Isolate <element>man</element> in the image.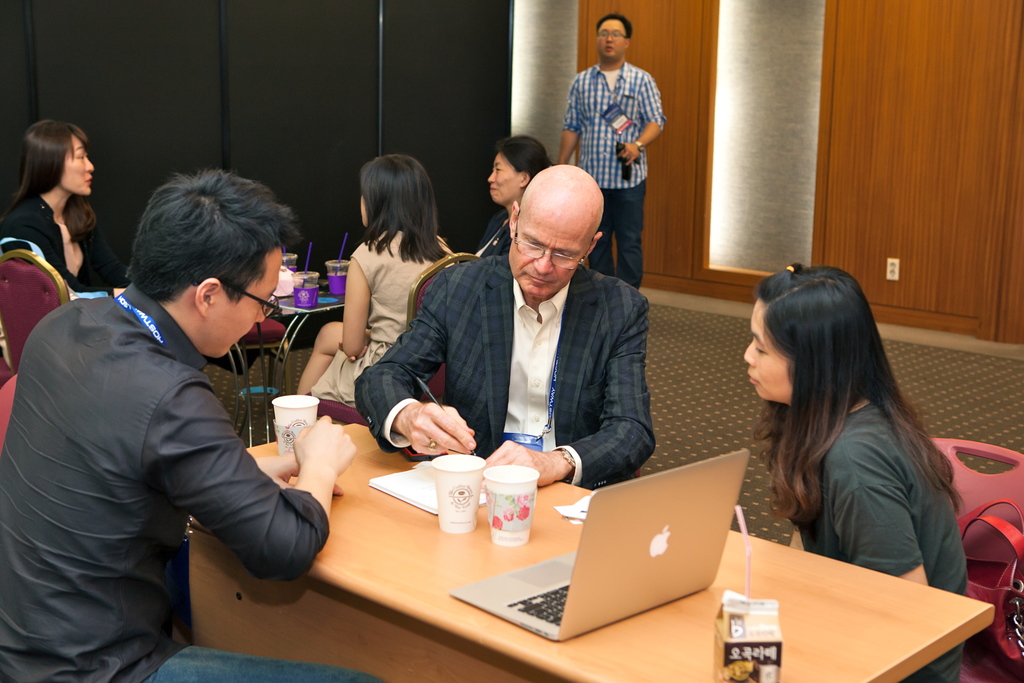
Isolated region: rect(0, 163, 400, 682).
